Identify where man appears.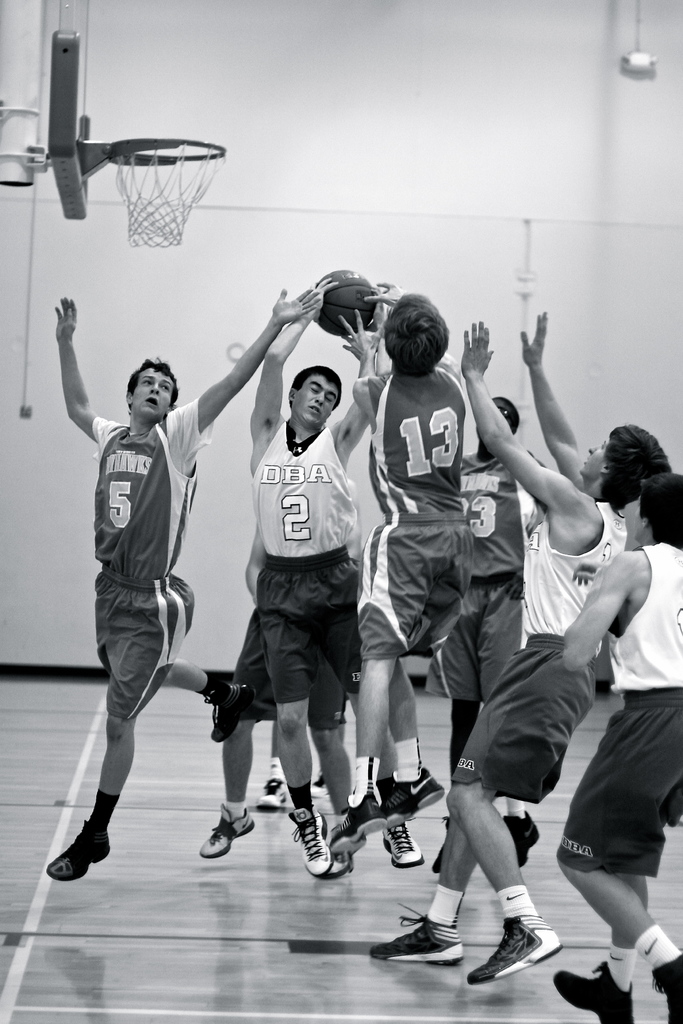
Appears at {"x1": 344, "y1": 297, "x2": 671, "y2": 996}.
